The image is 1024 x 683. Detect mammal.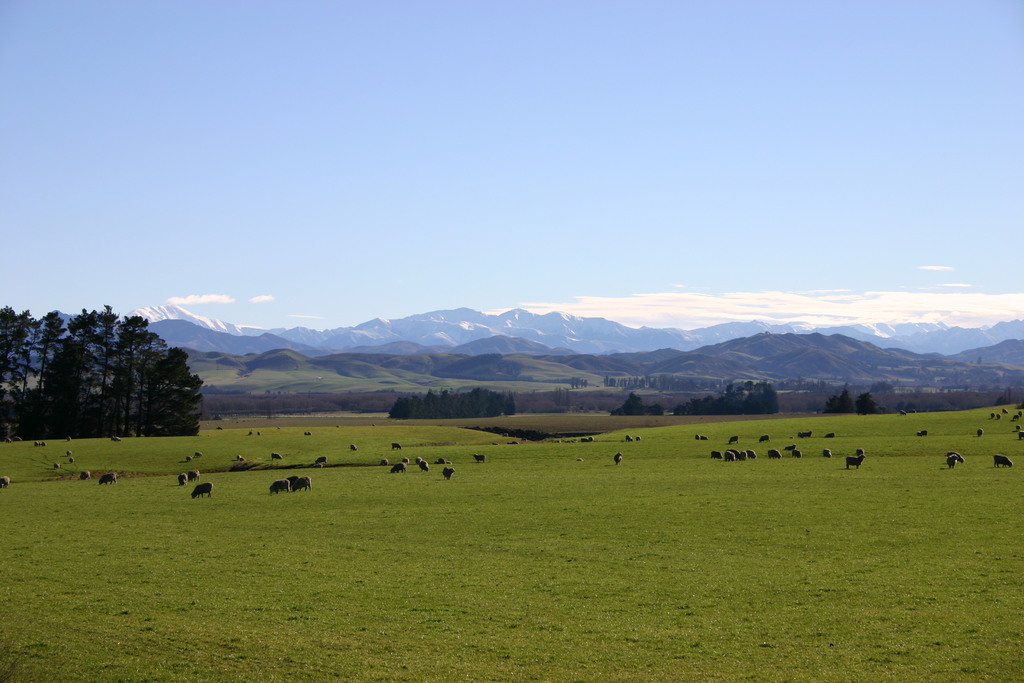
Detection: bbox=(190, 482, 214, 497).
